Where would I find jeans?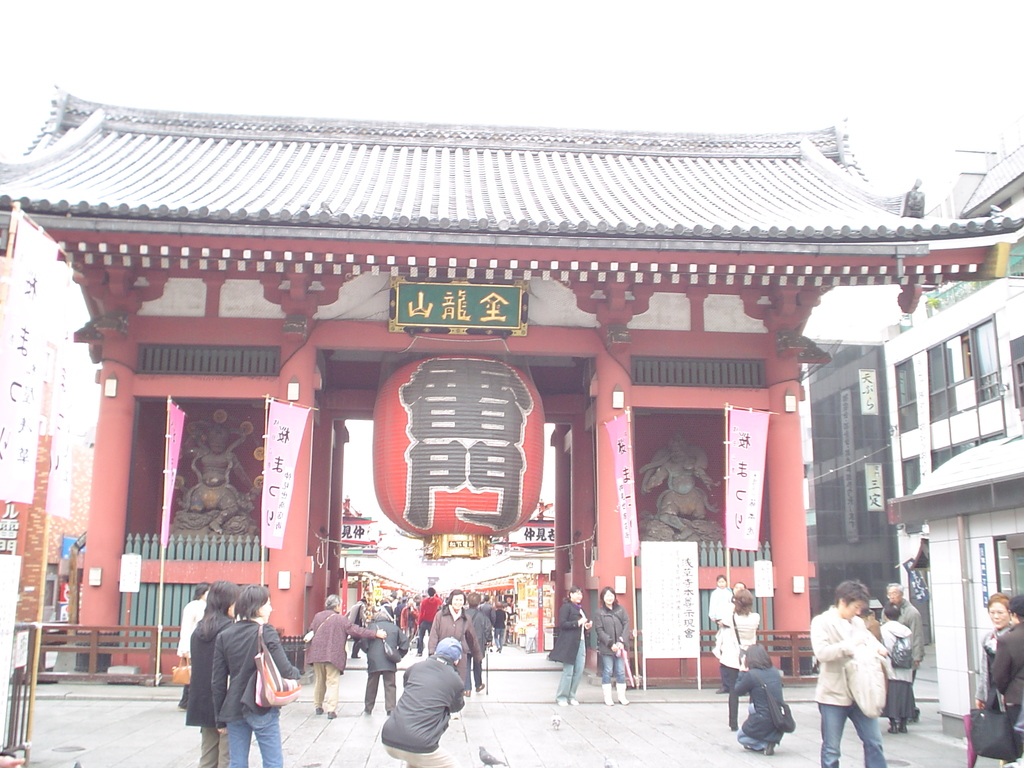
At box=[735, 730, 785, 753].
